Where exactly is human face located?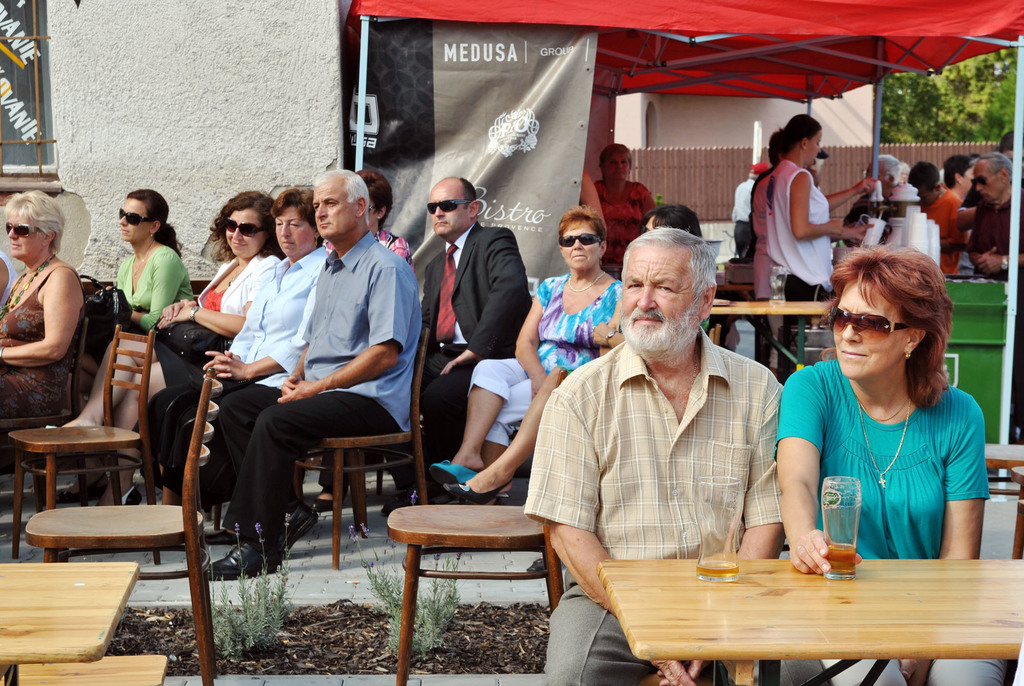
Its bounding box is bbox(961, 165, 976, 190).
